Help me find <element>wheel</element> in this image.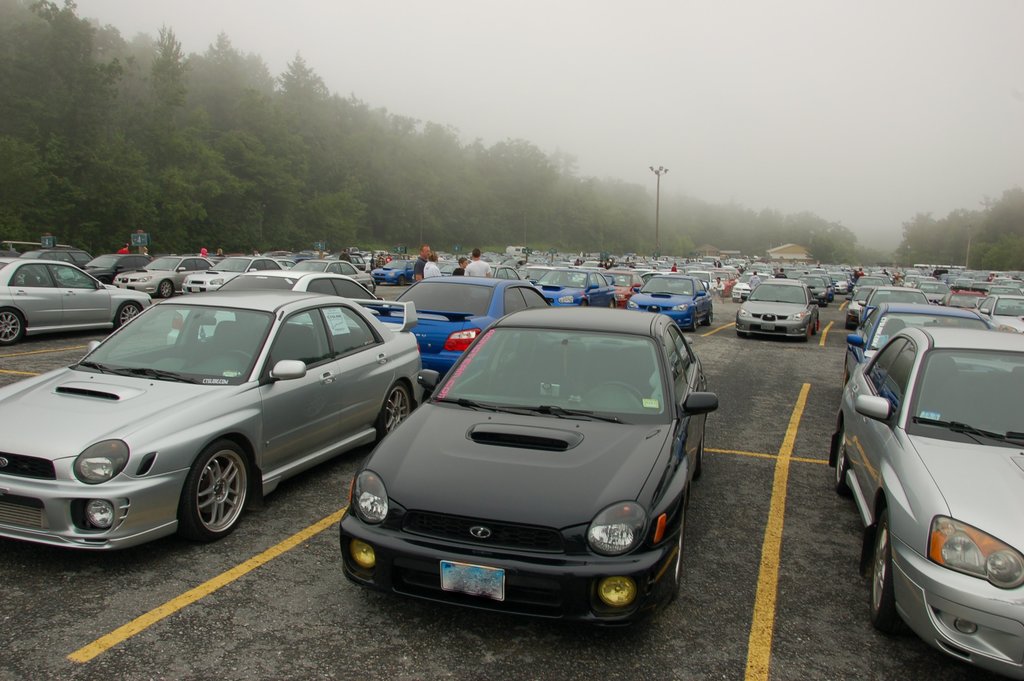
Found it: region(610, 300, 615, 308).
